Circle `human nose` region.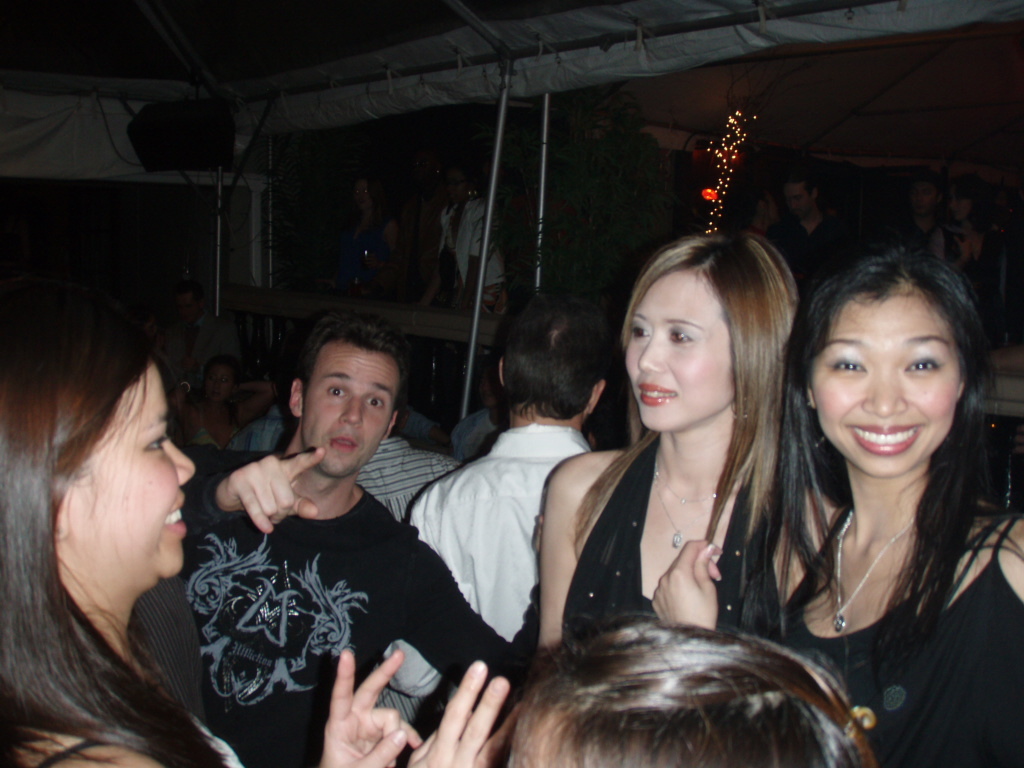
Region: <region>164, 440, 199, 489</region>.
